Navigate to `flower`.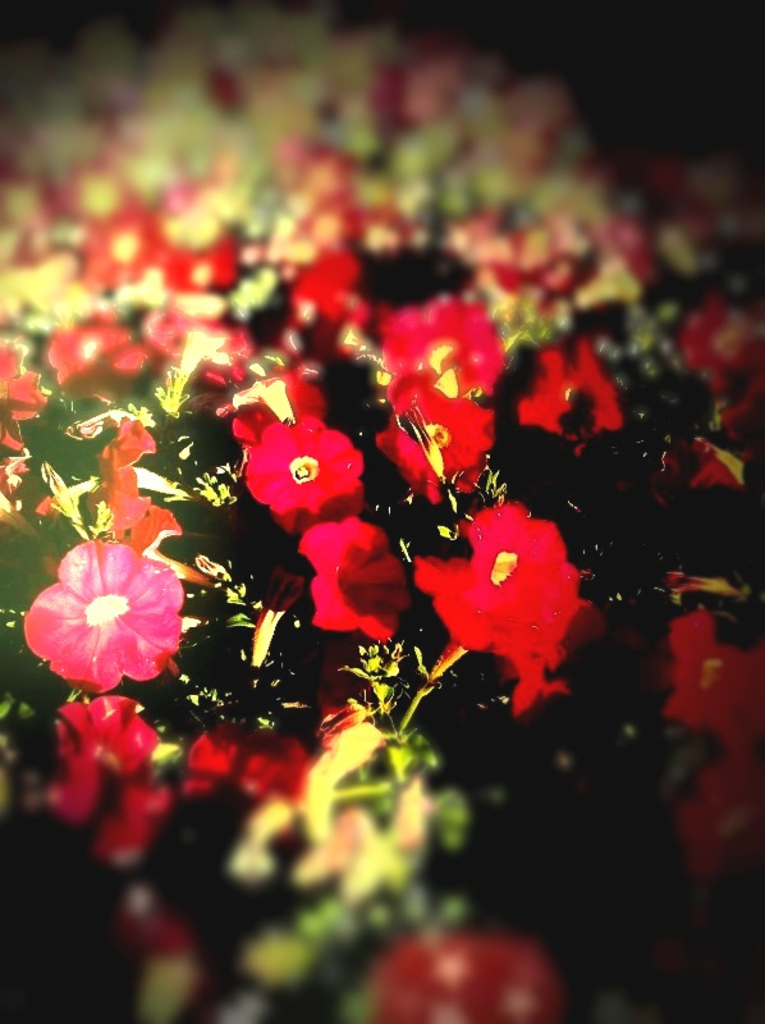
Navigation target: bbox=[18, 540, 183, 676].
